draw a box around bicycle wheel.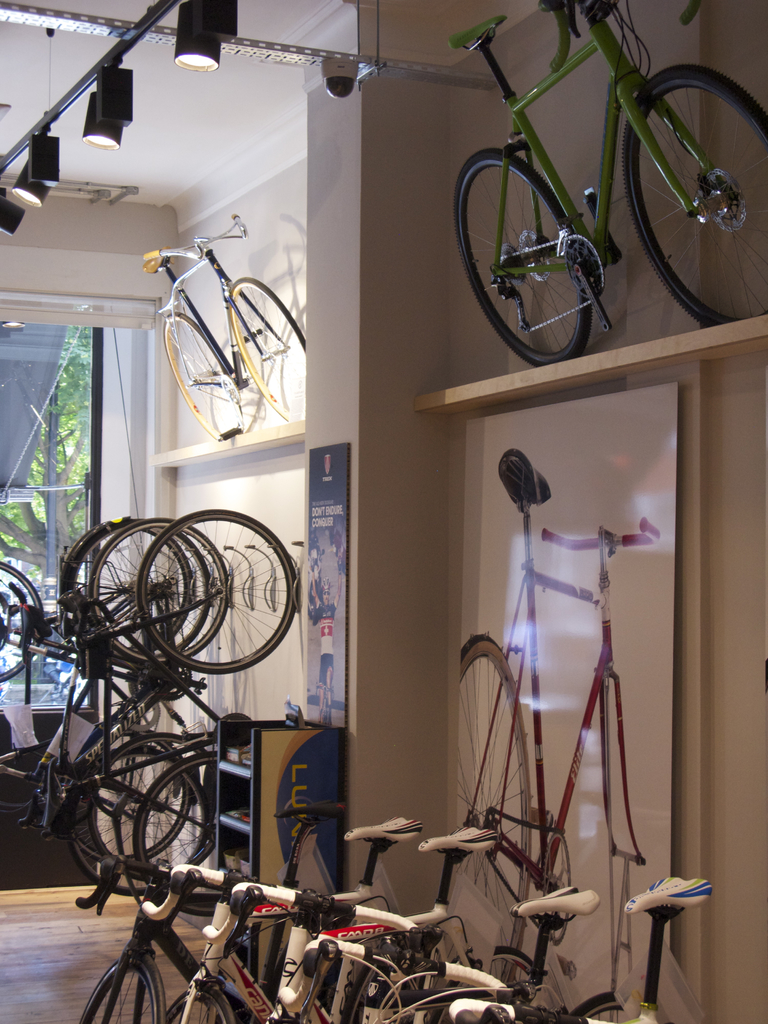
bbox=[566, 986, 636, 1023].
